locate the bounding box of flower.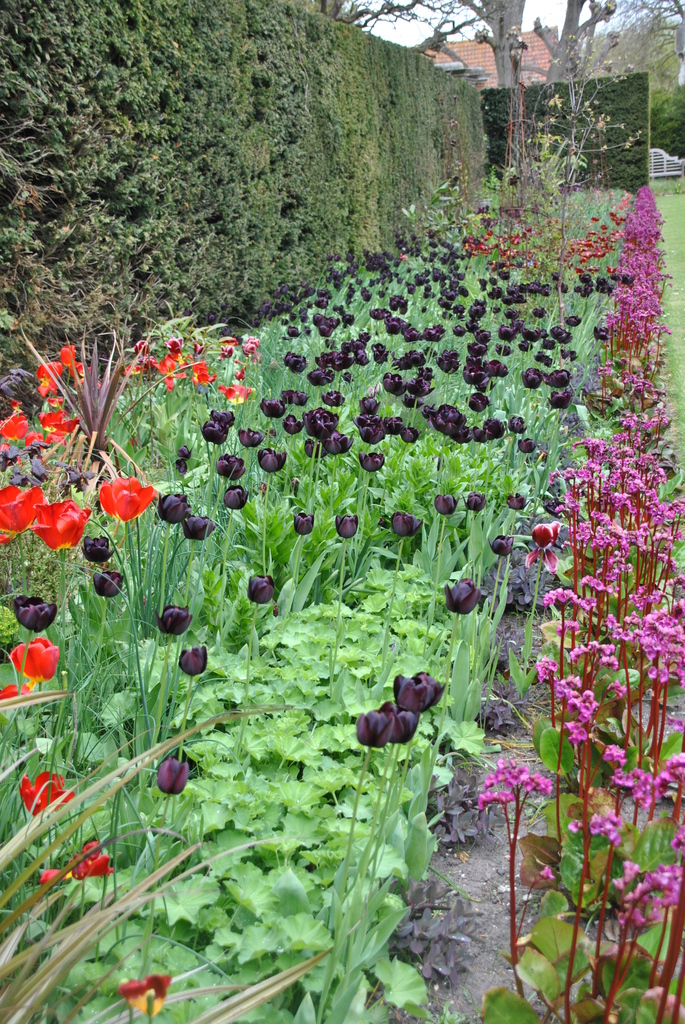
Bounding box: [left=154, top=351, right=178, bottom=377].
